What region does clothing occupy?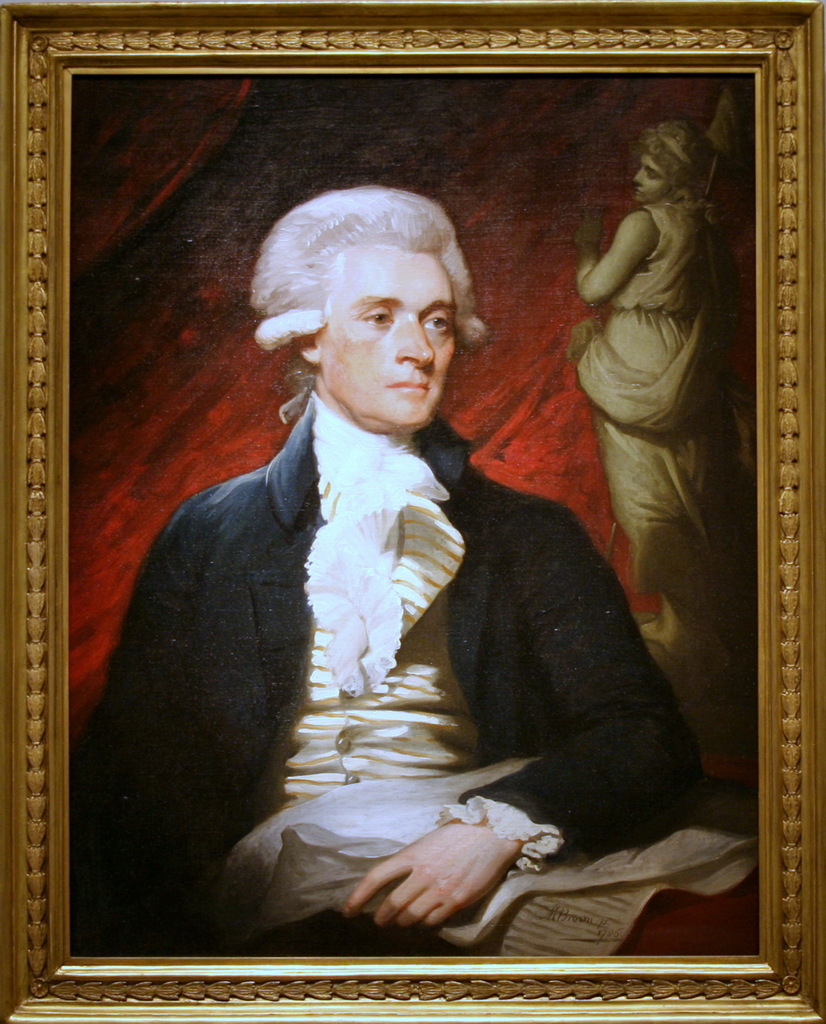
x1=93 y1=344 x2=625 y2=937.
